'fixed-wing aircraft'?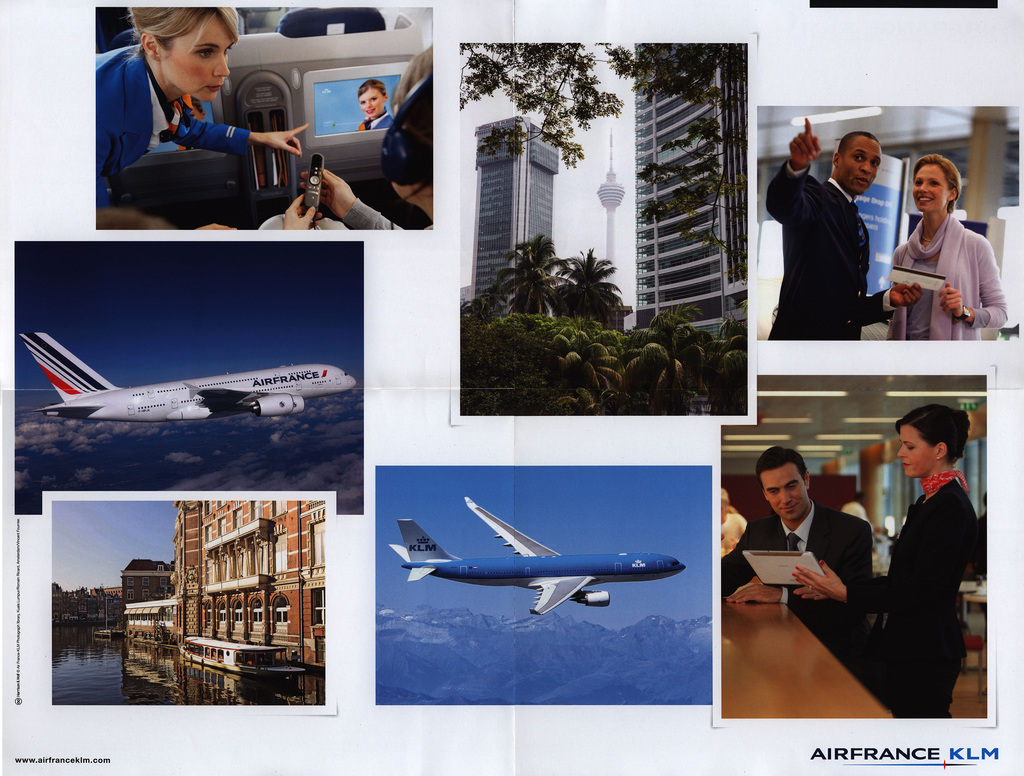
Rect(388, 496, 685, 615)
